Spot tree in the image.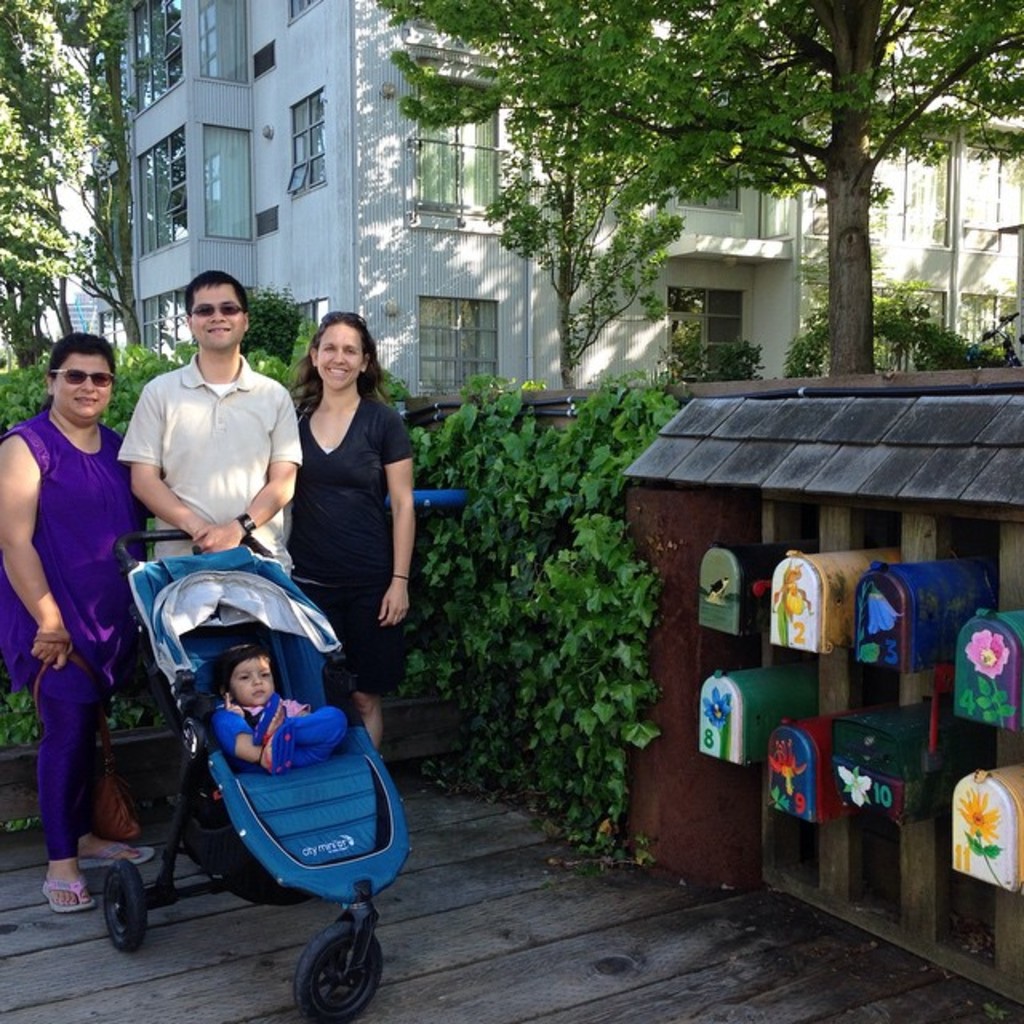
tree found at {"left": 645, "top": 312, "right": 765, "bottom": 381}.
